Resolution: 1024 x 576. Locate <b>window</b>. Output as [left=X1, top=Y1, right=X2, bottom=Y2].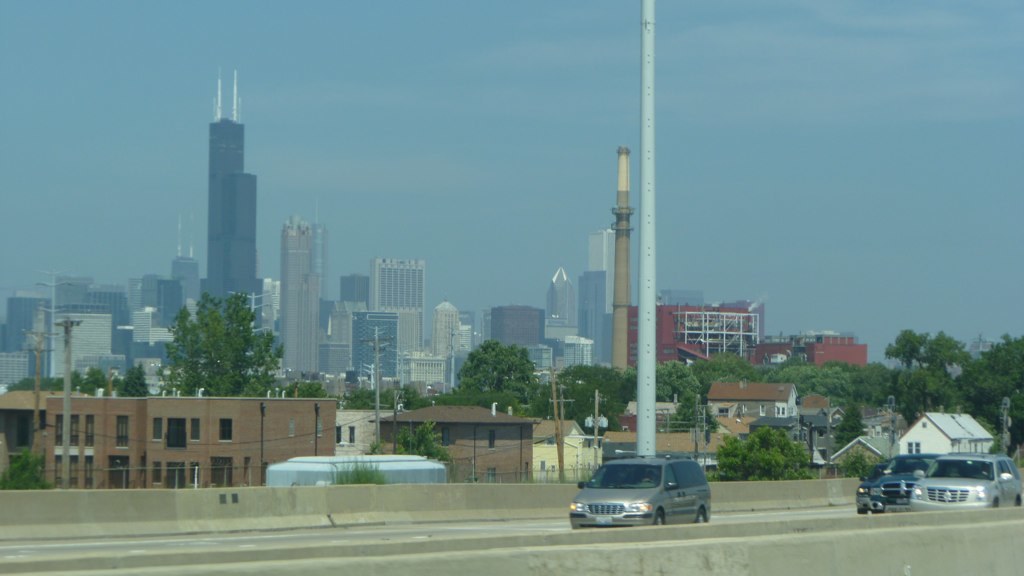
[left=83, top=455, right=94, bottom=490].
